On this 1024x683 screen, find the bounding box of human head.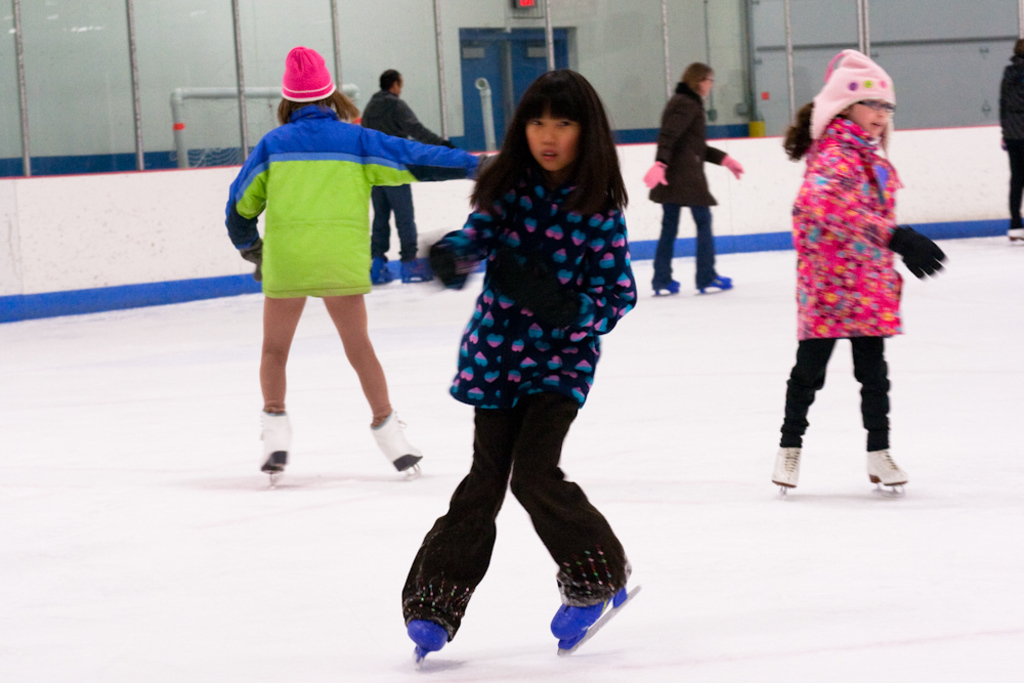
Bounding box: (831, 54, 899, 139).
